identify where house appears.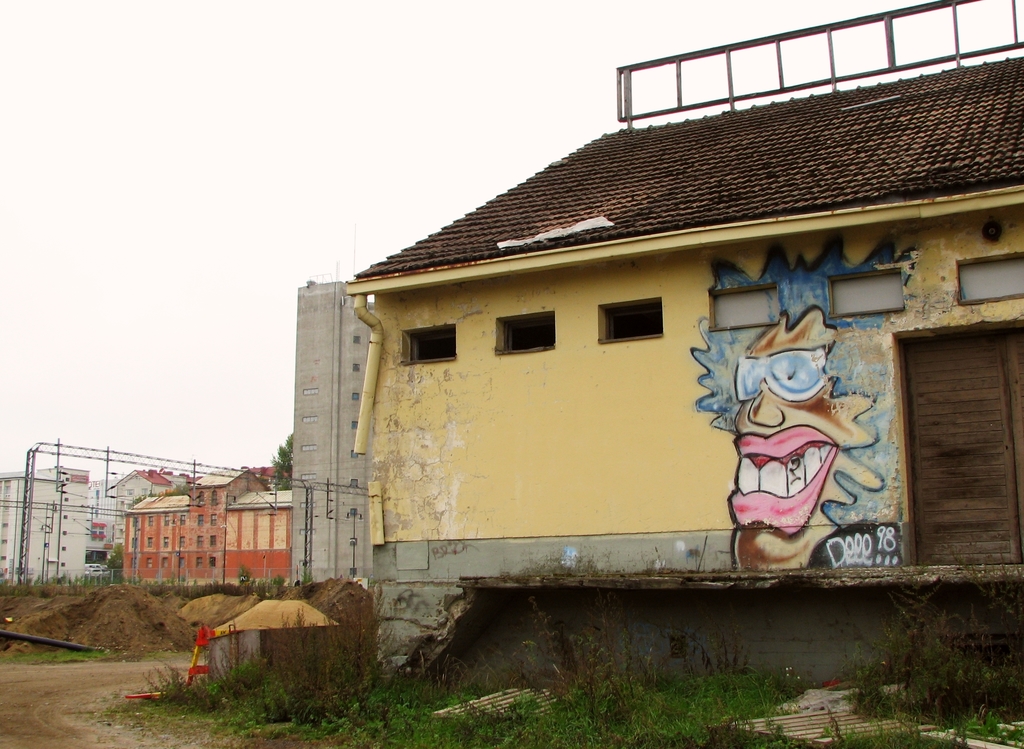
Appears at <region>116, 460, 297, 589</region>.
